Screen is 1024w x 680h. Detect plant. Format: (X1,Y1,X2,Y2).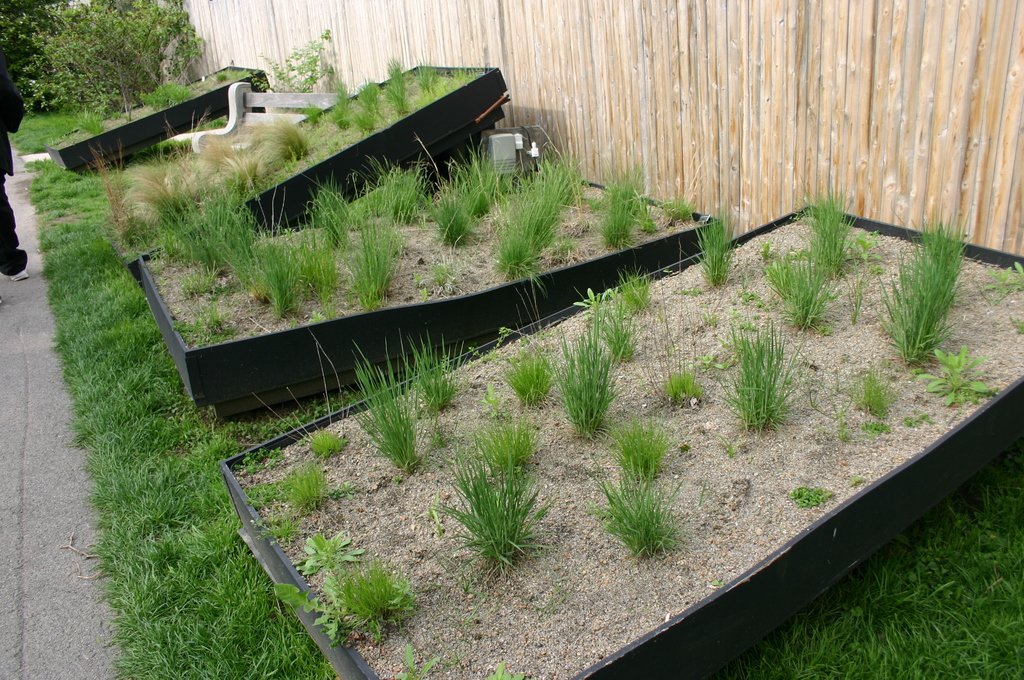
(916,344,1006,418).
